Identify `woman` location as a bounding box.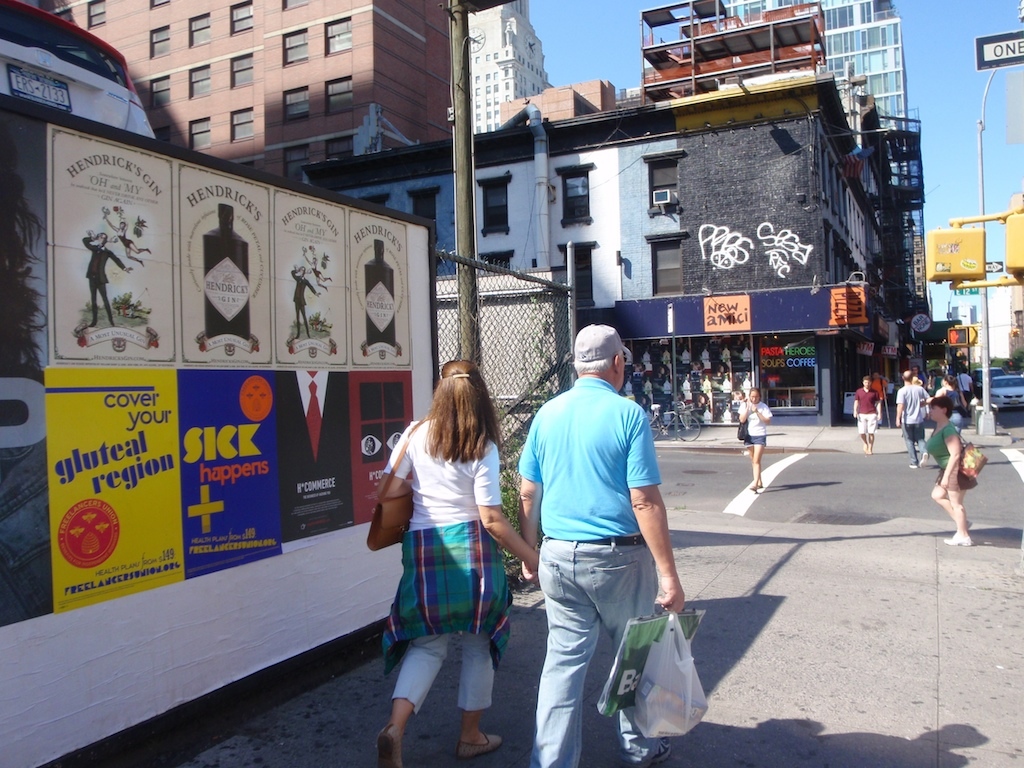
(936,376,962,435).
